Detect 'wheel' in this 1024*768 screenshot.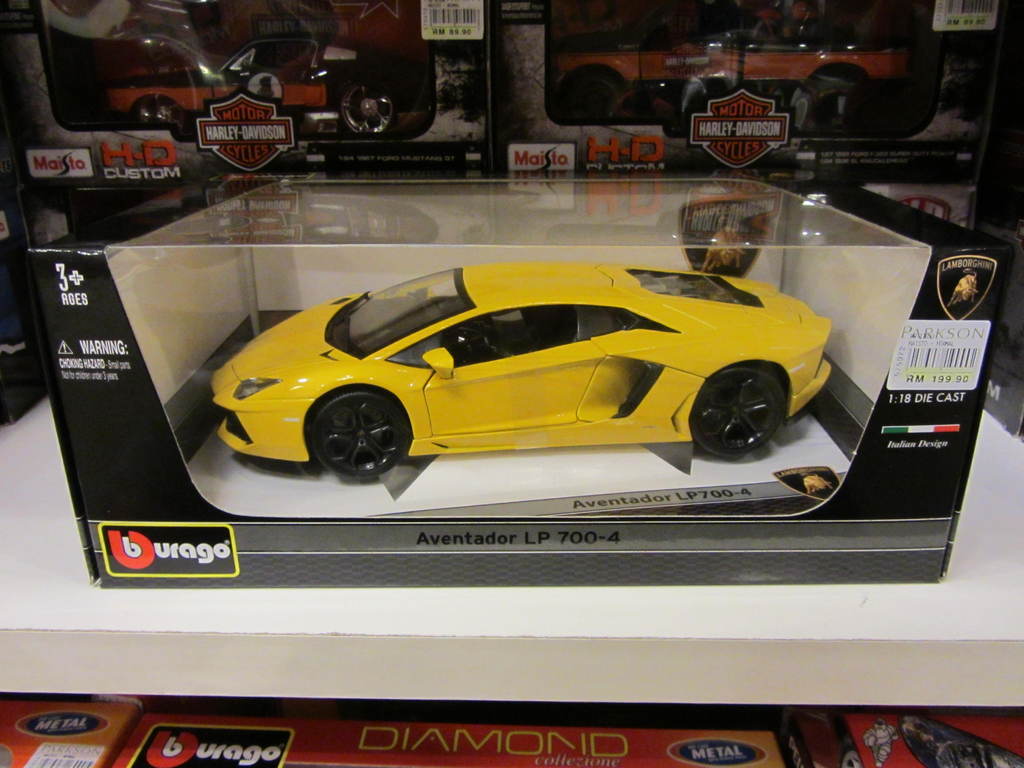
Detection: box(698, 360, 784, 458).
